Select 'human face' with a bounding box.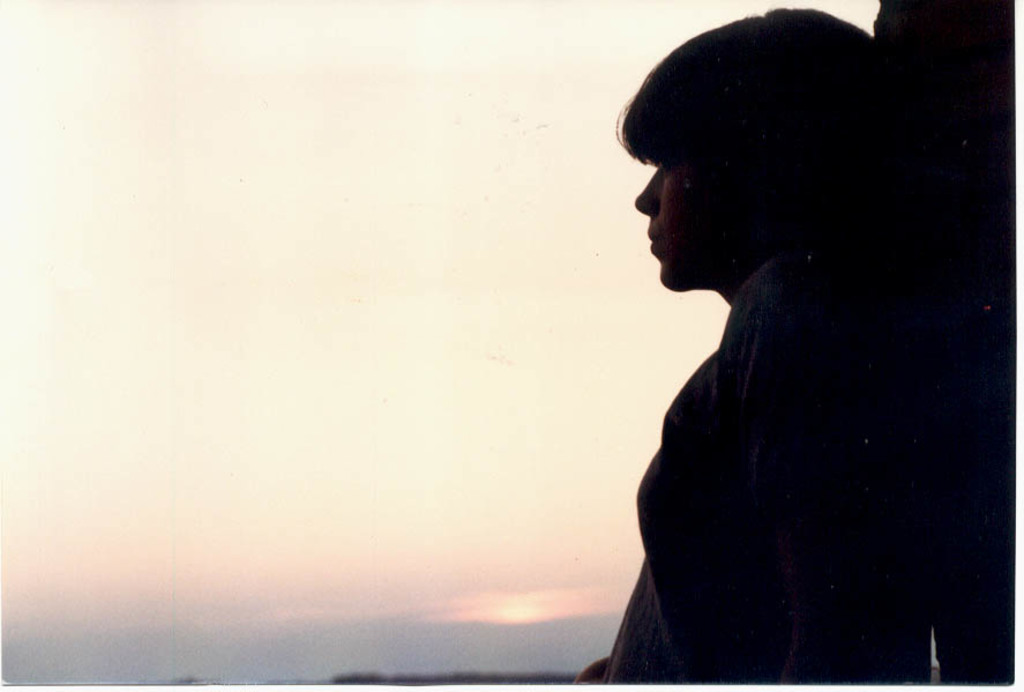
634 157 711 293.
